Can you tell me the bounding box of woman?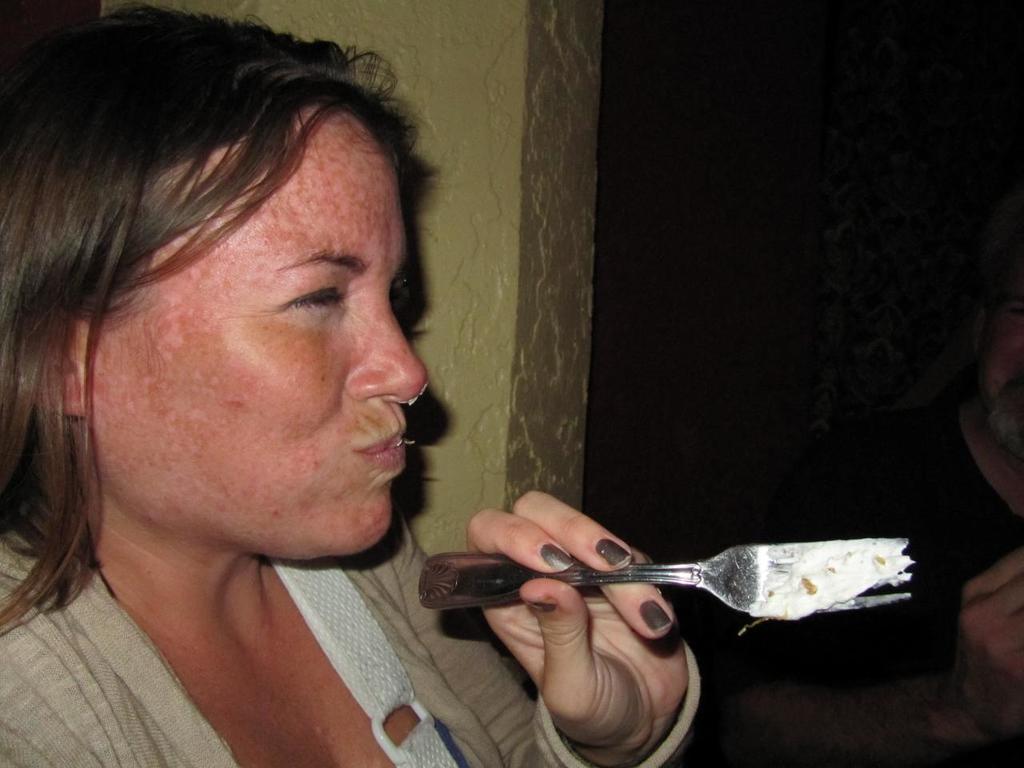
region(0, 10, 603, 757).
